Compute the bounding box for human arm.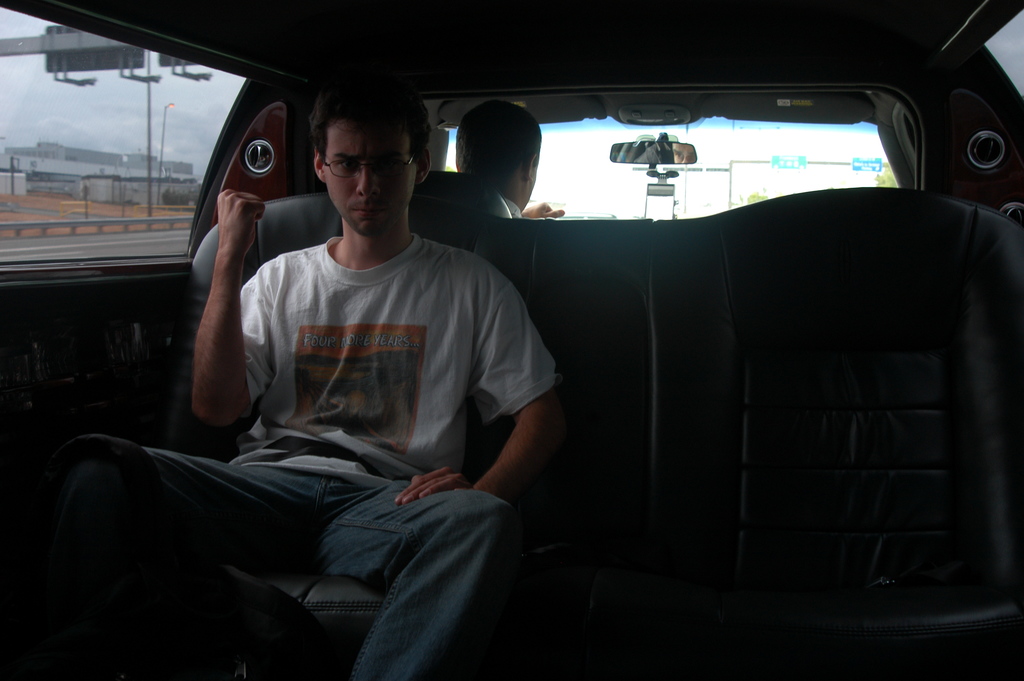
rect(523, 197, 570, 220).
